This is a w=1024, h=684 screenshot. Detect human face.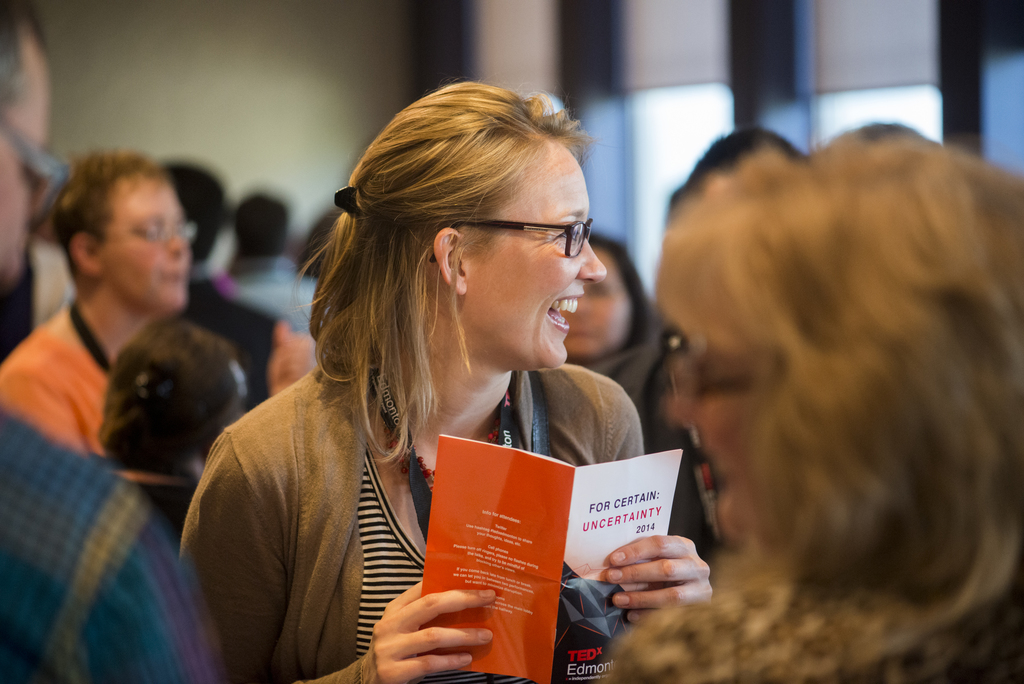
bbox=(0, 36, 52, 273).
